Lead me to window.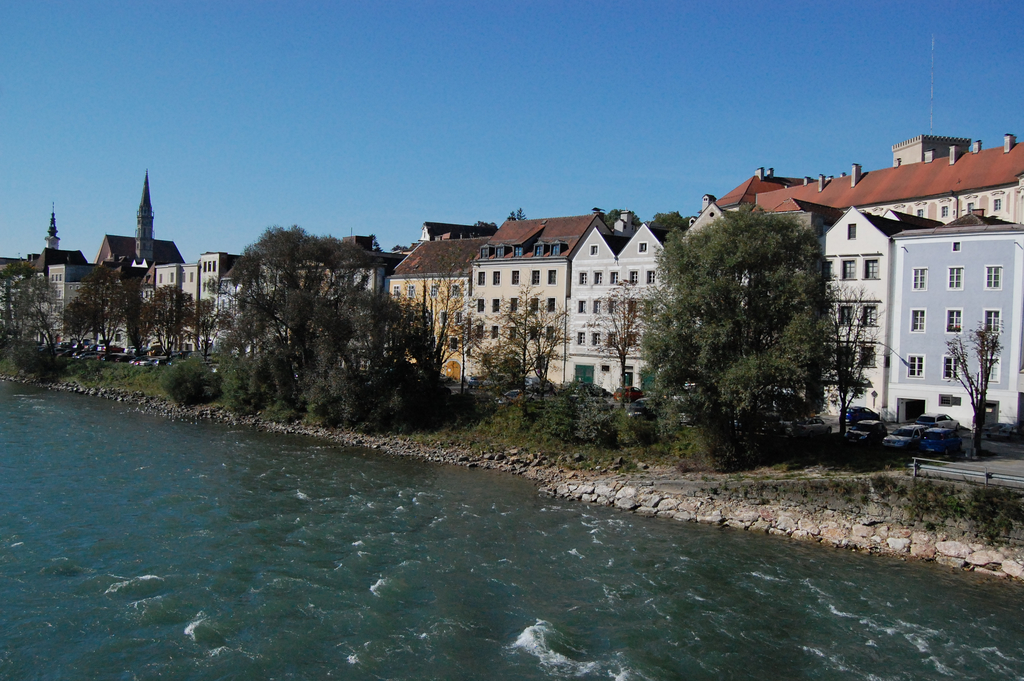
Lead to (495, 248, 505, 259).
